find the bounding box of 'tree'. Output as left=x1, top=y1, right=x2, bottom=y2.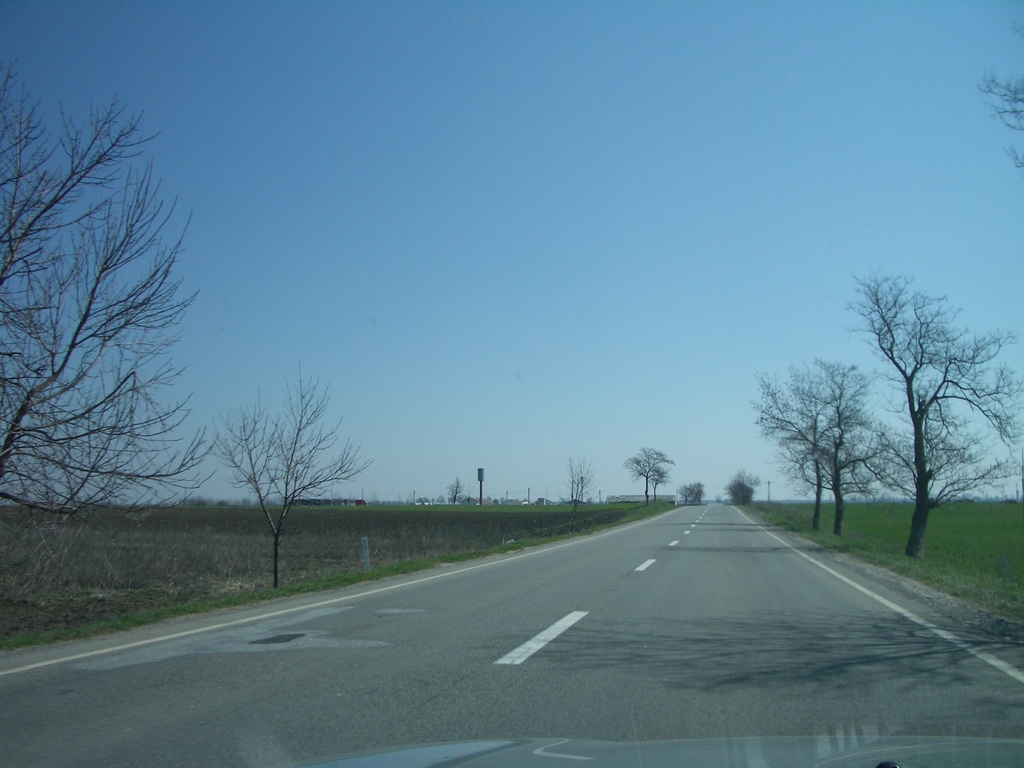
left=567, top=455, right=593, bottom=533.
